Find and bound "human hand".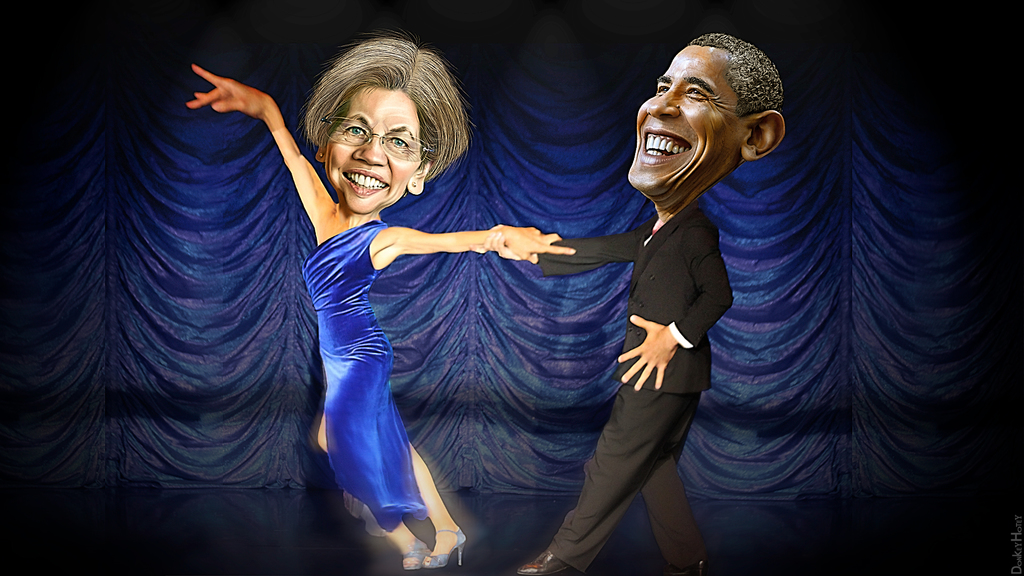
Bound: detection(468, 225, 537, 264).
